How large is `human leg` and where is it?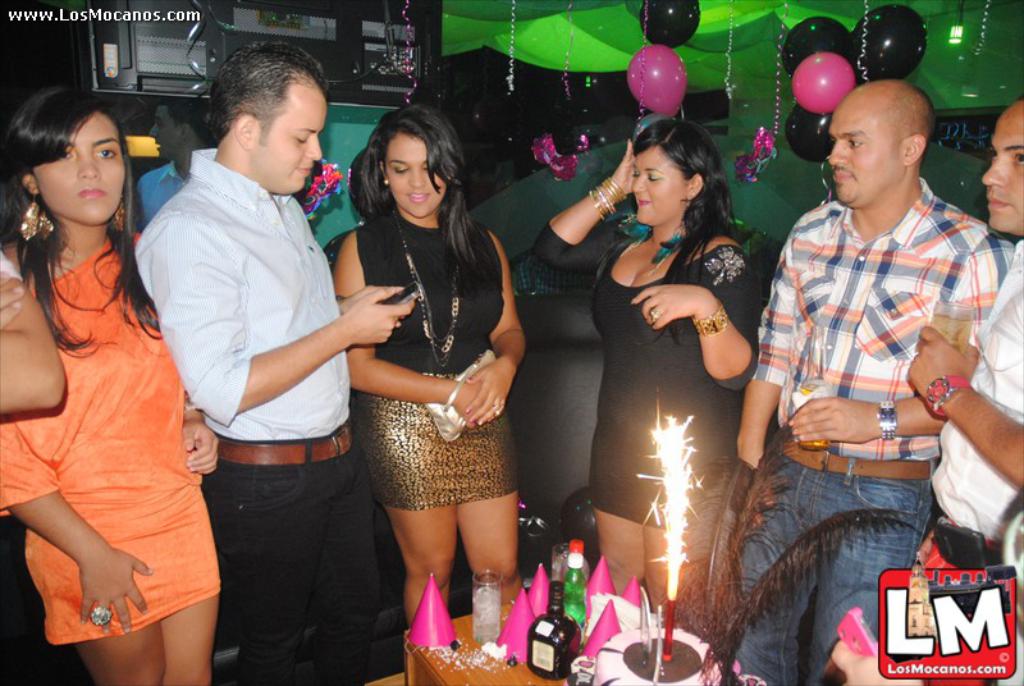
Bounding box: [380, 507, 452, 625].
